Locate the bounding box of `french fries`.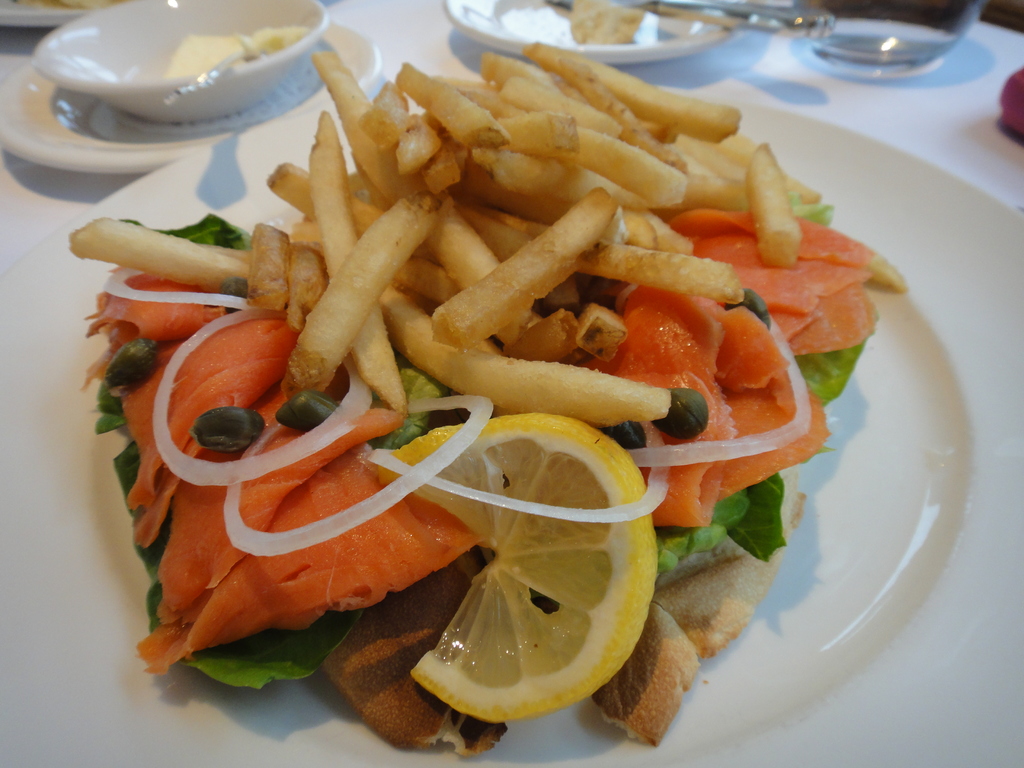
Bounding box: bbox(318, 114, 391, 413).
